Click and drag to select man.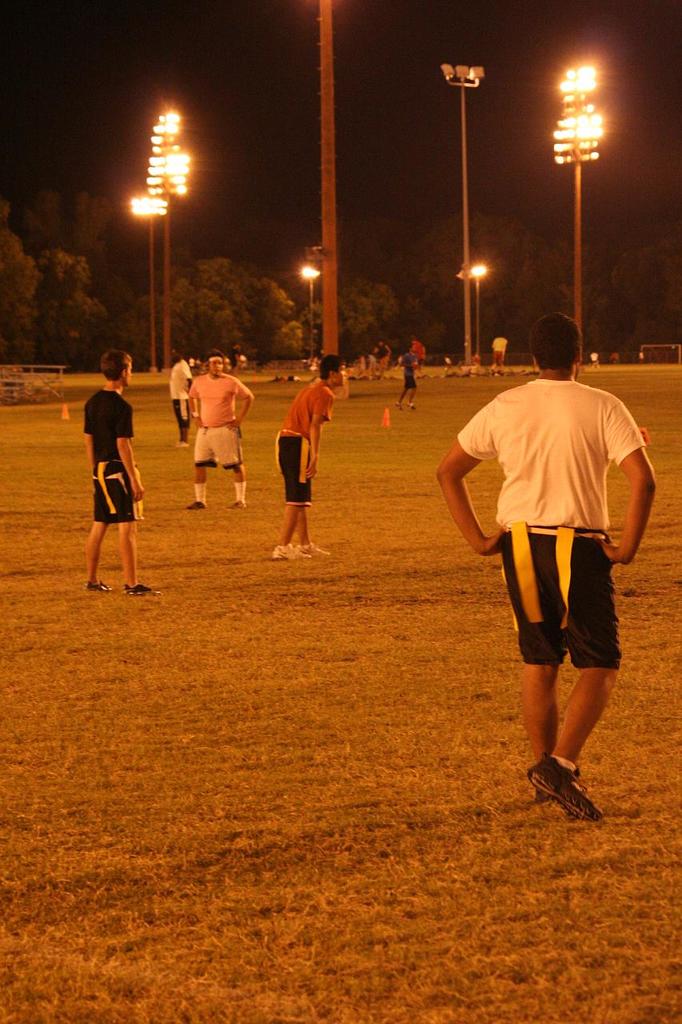
Selection: <bbox>86, 346, 167, 602</bbox>.
